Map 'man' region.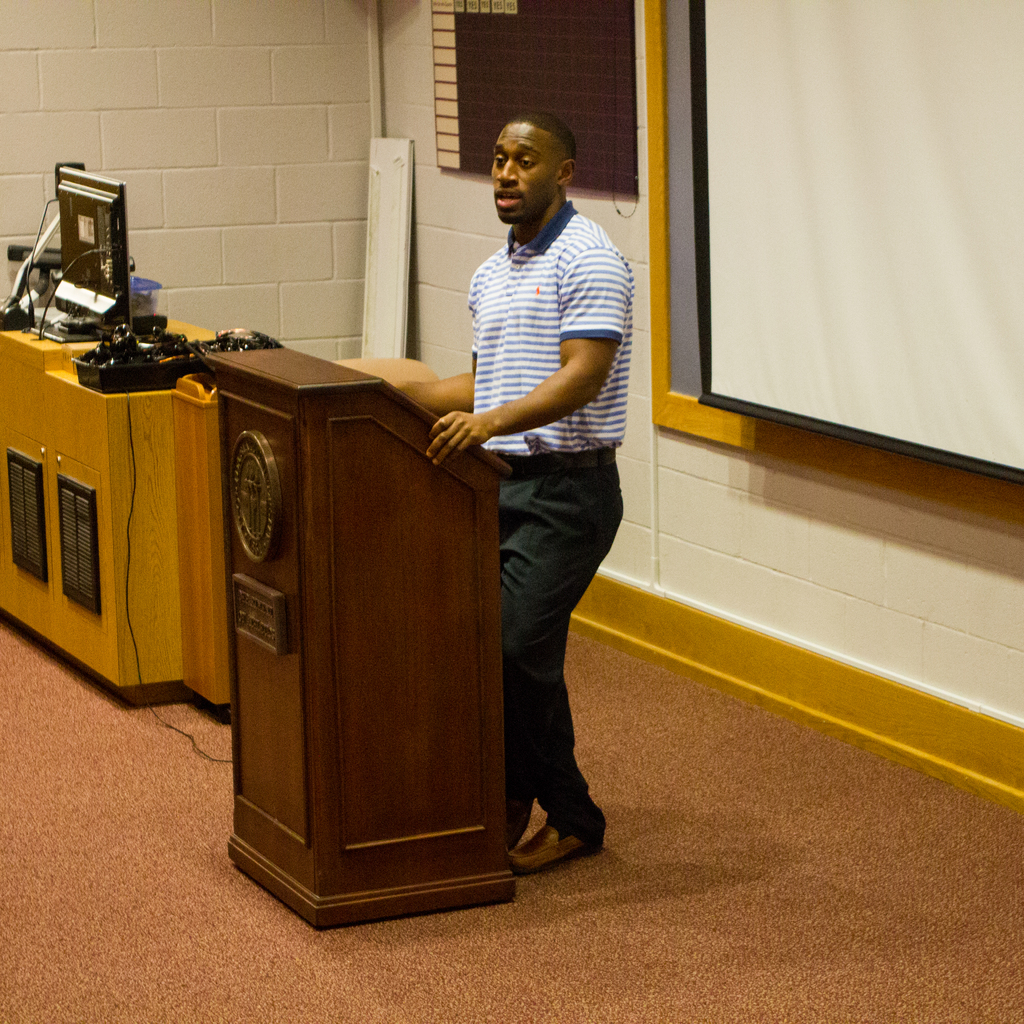
Mapped to region(364, 106, 627, 899).
